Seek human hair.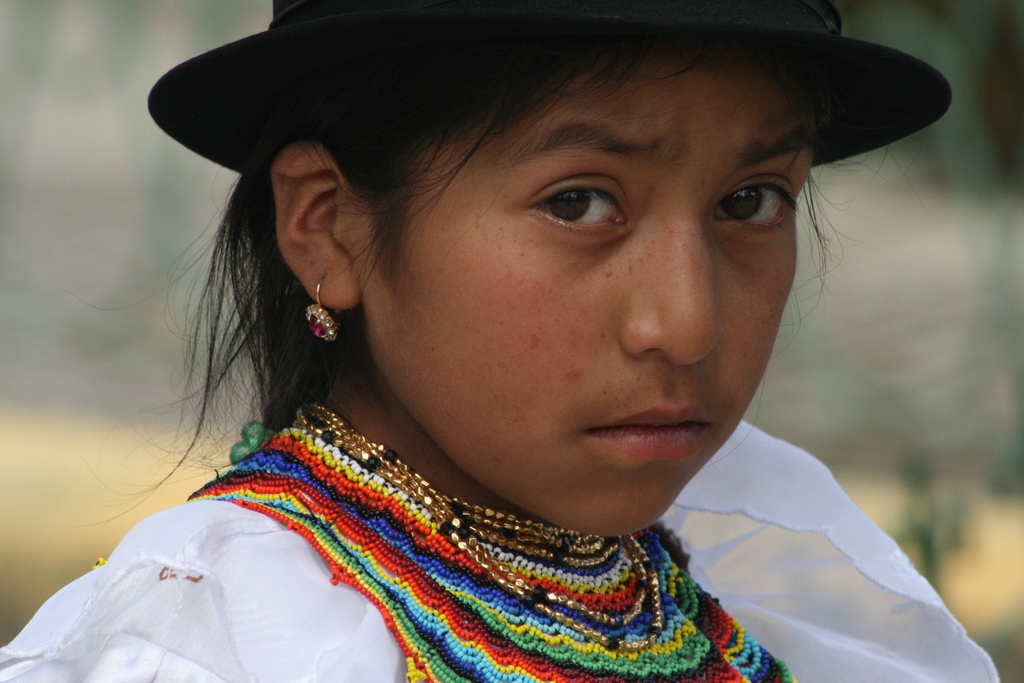
region(101, 26, 638, 541).
